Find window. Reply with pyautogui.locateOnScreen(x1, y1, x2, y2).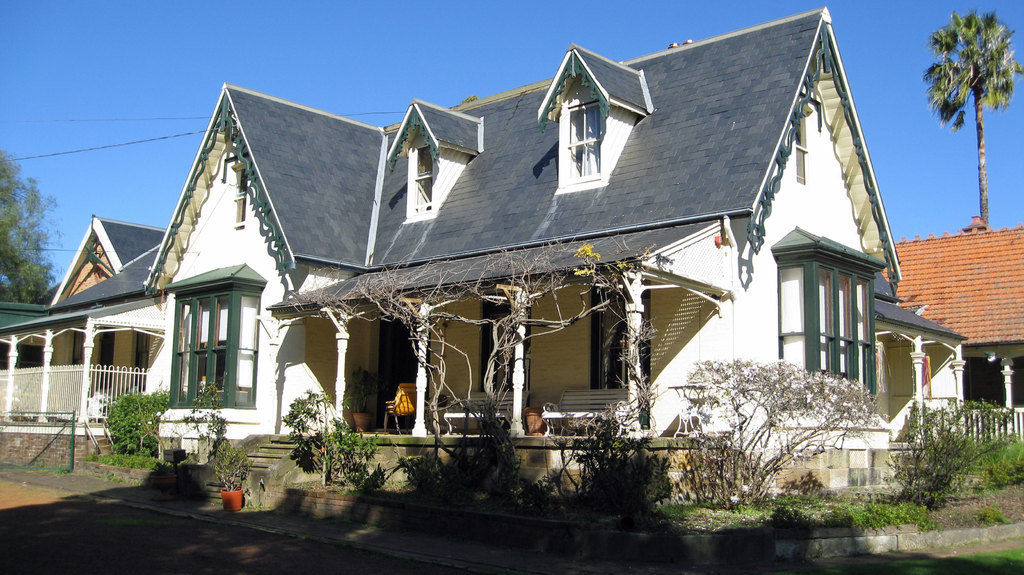
pyautogui.locateOnScreen(768, 226, 878, 403).
